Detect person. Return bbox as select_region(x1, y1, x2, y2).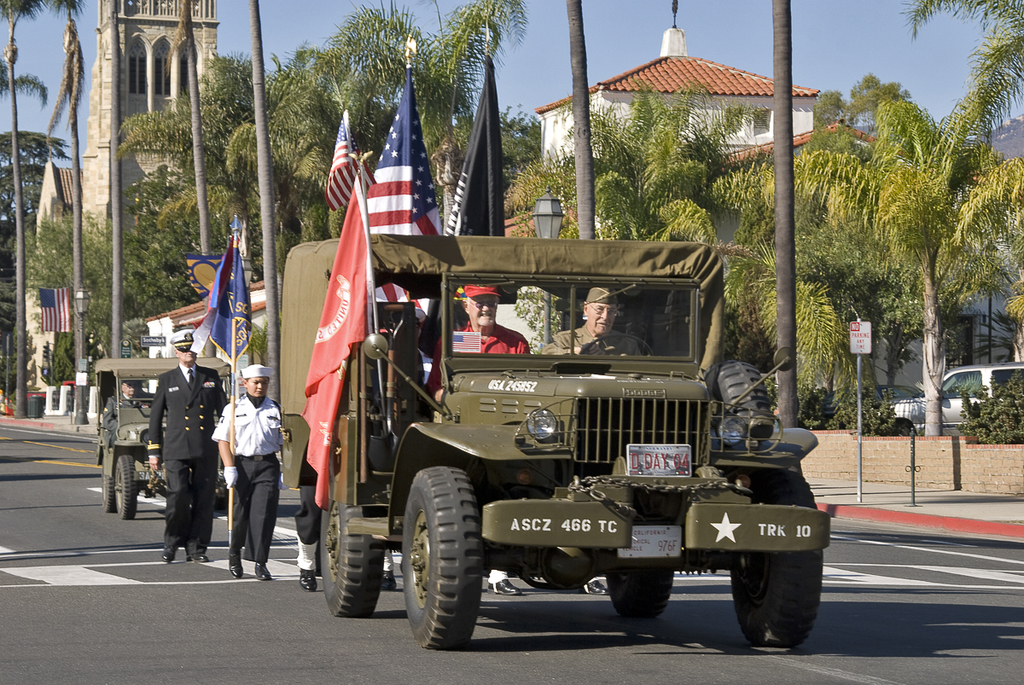
select_region(540, 287, 643, 365).
